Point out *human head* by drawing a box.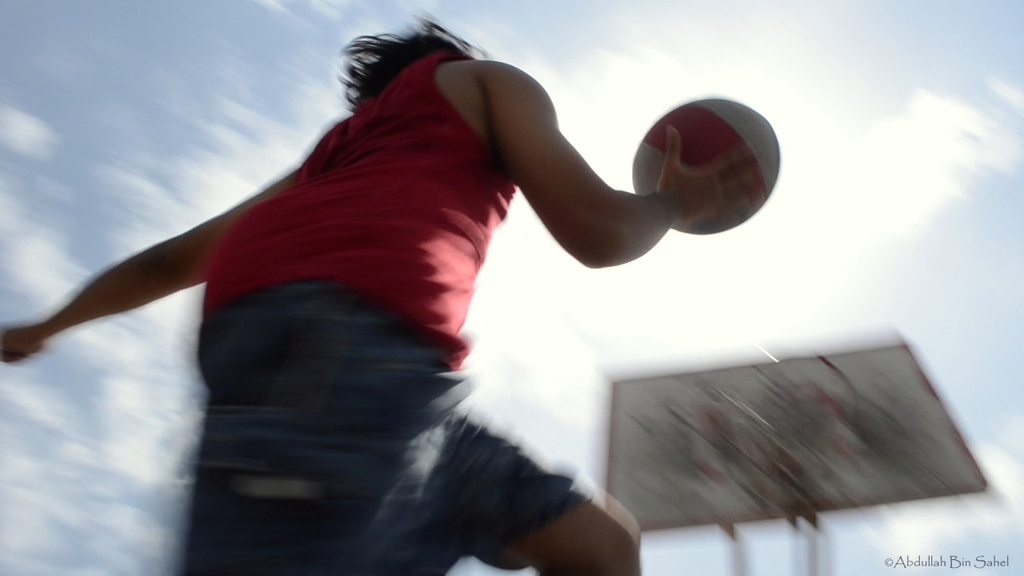
l=352, t=29, r=470, b=98.
